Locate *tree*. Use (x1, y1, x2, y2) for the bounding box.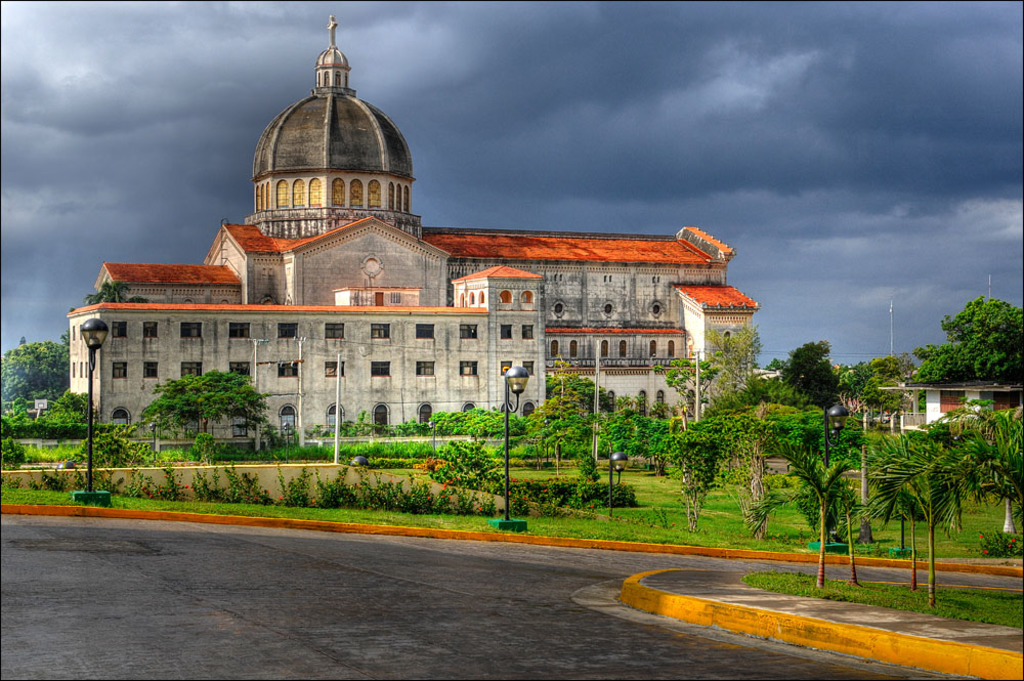
(144, 369, 276, 441).
